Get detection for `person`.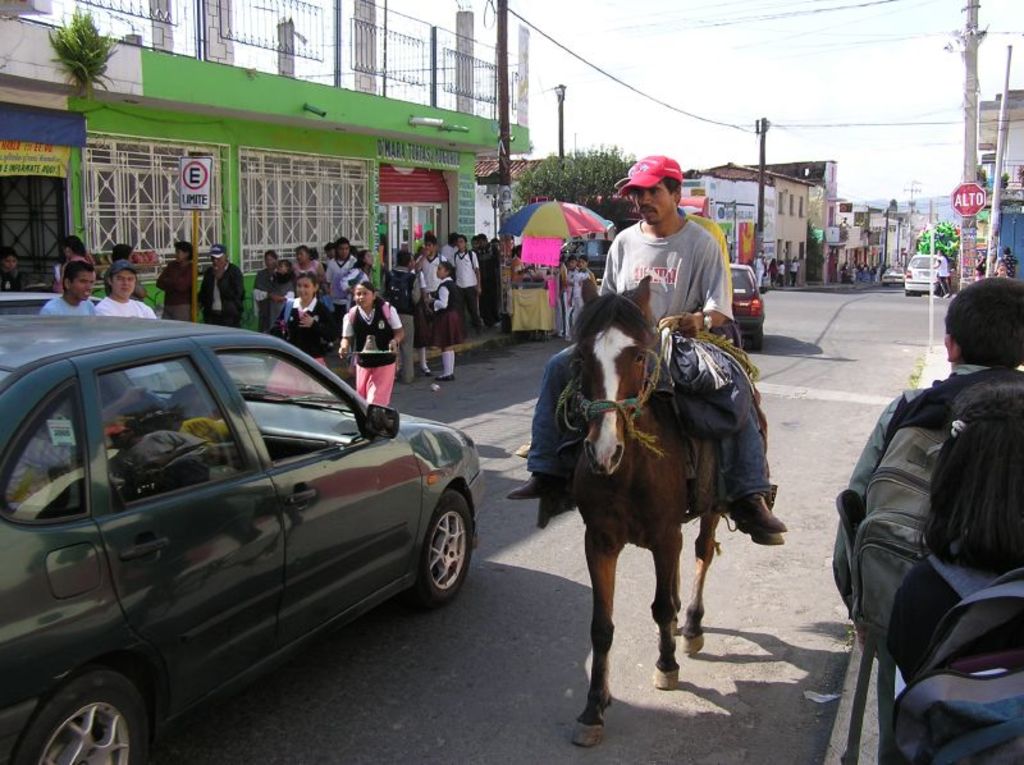
Detection: left=97, top=260, right=156, bottom=324.
